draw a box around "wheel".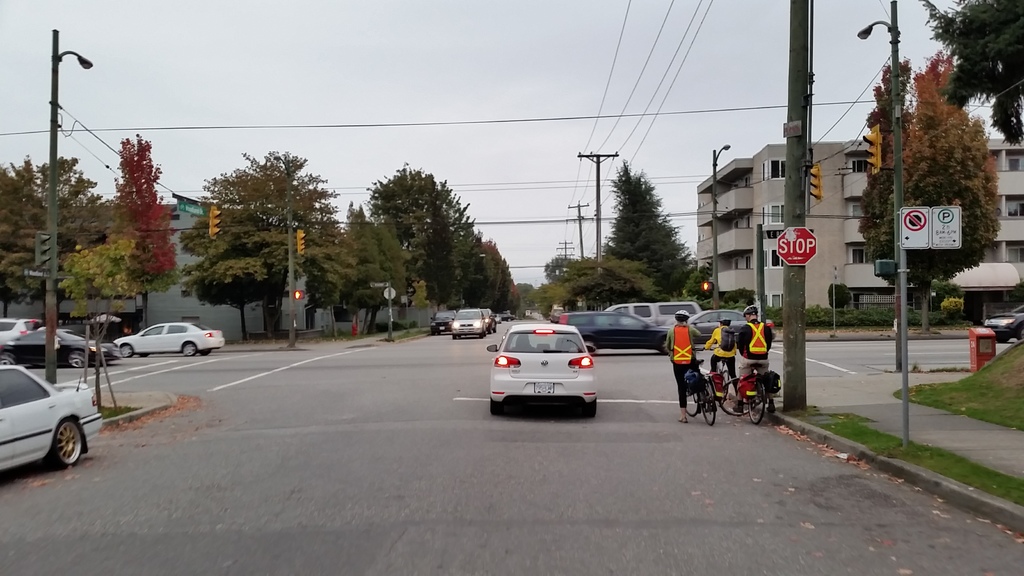
{"left": 0, "top": 351, "right": 14, "bottom": 365}.
